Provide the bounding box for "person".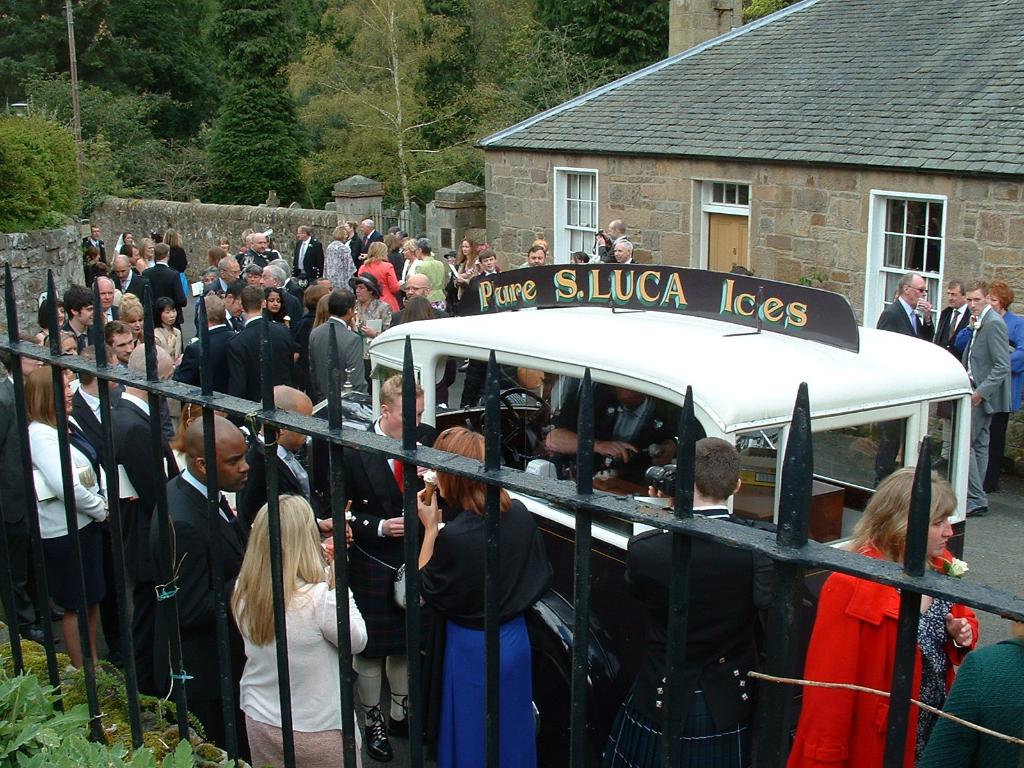
{"x1": 138, "y1": 414, "x2": 254, "y2": 758}.
